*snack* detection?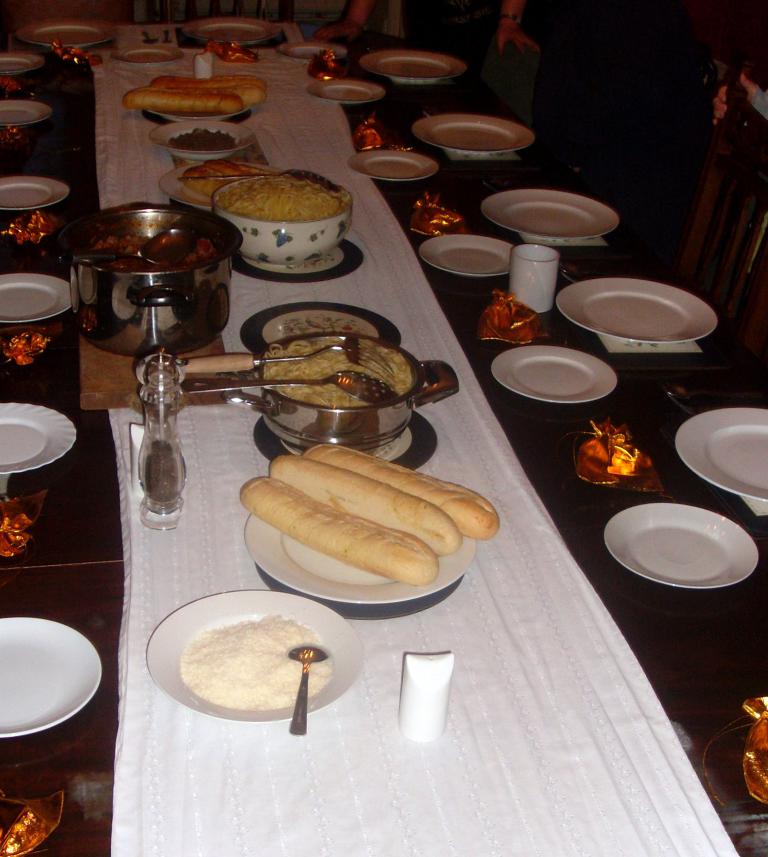
left=205, top=86, right=265, bottom=106
